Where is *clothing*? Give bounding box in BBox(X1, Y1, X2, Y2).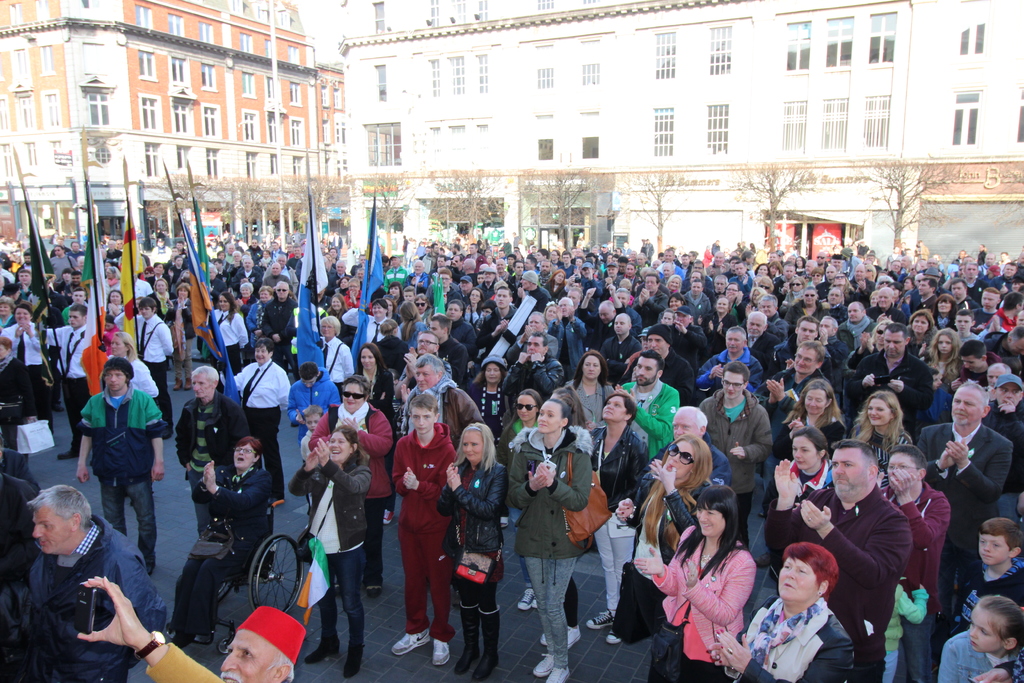
BBox(987, 306, 1023, 334).
